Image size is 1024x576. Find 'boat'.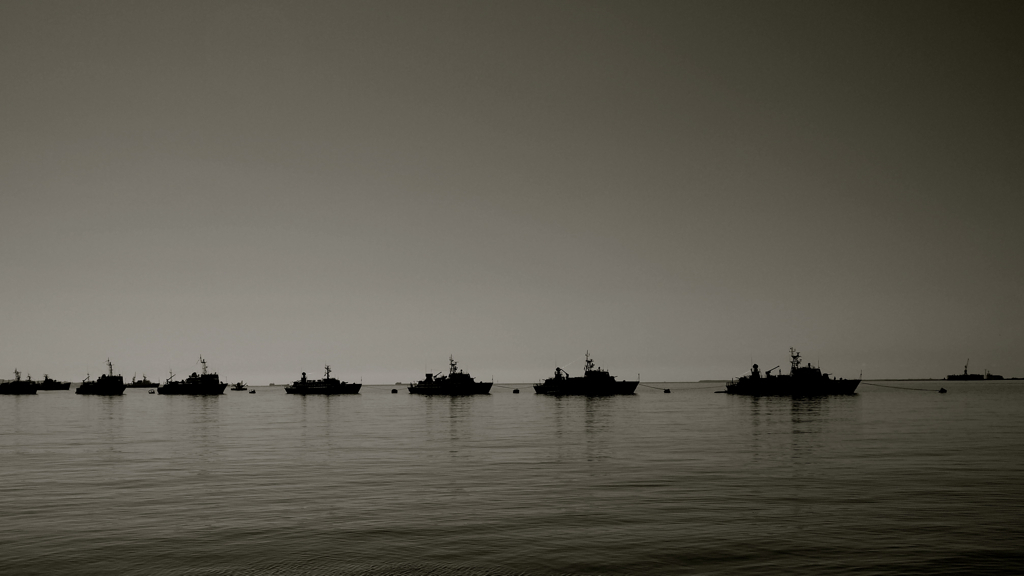
<region>530, 347, 638, 391</region>.
